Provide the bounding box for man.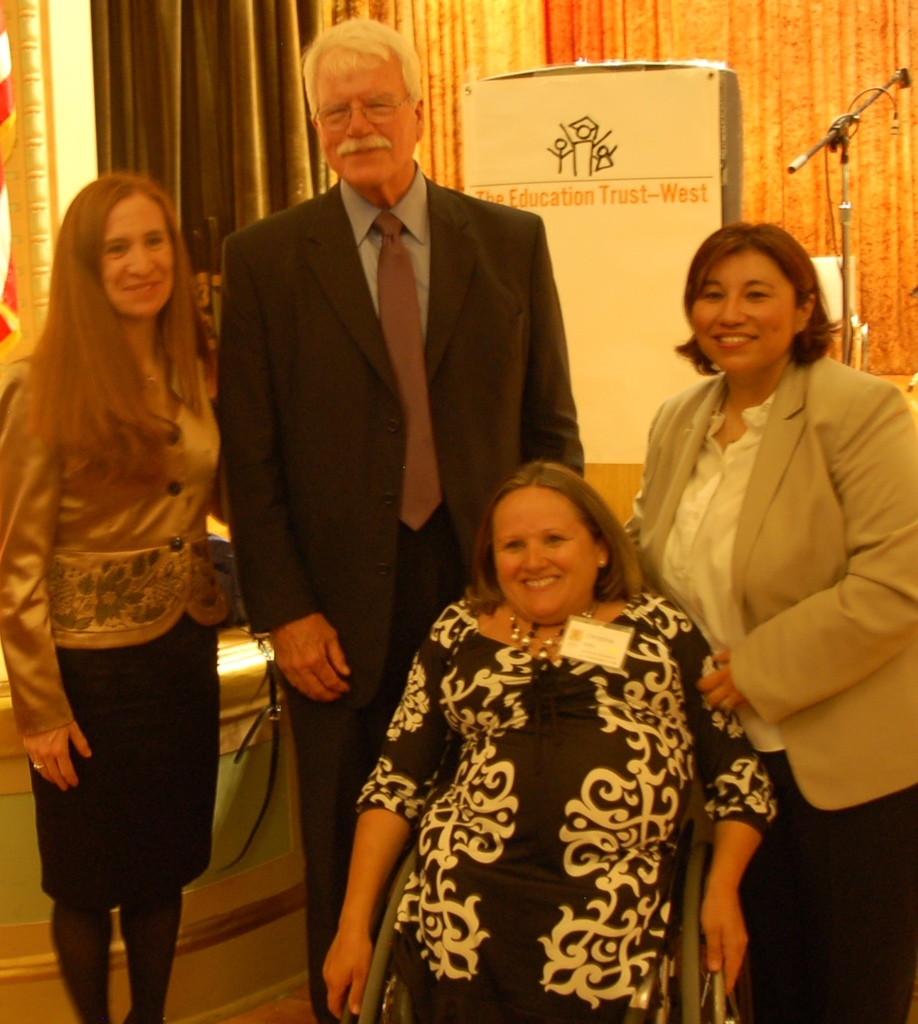
box=[220, 16, 587, 1023].
